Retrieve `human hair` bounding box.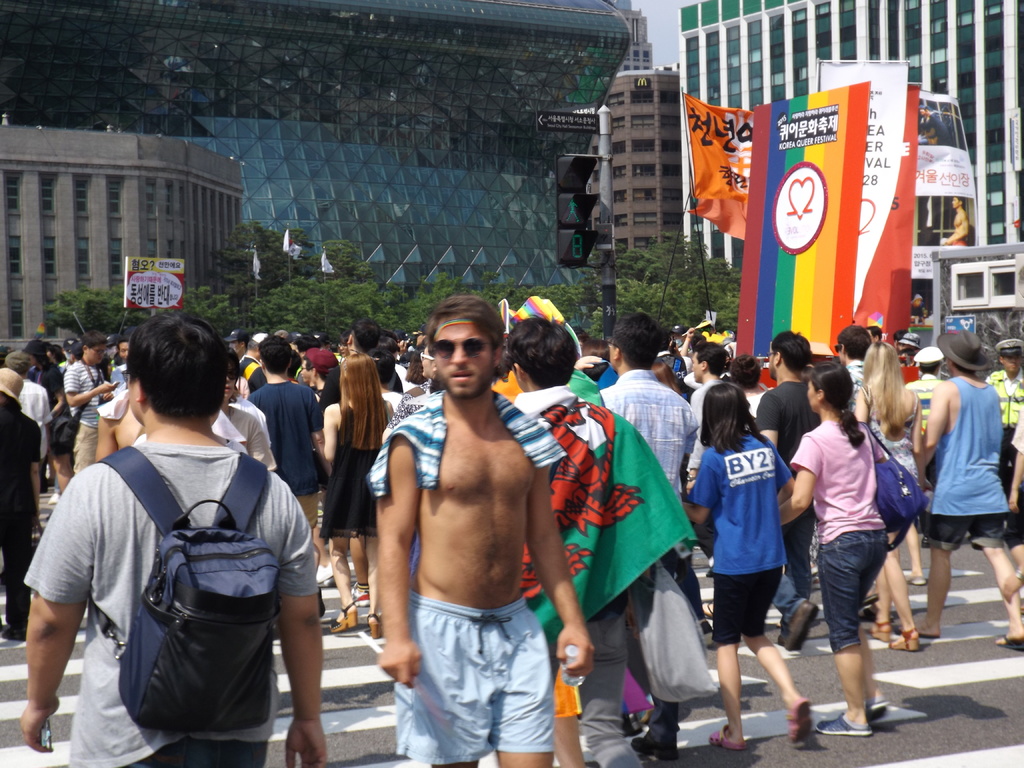
Bounding box: 836:327:867:353.
